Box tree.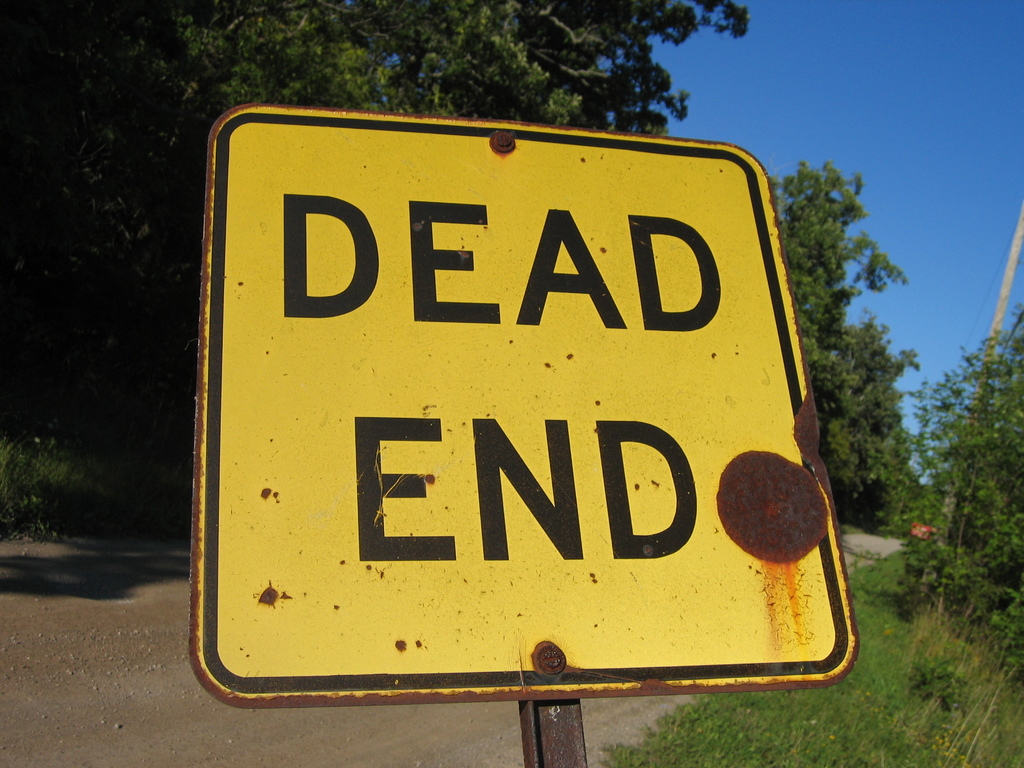
select_region(820, 317, 908, 520).
